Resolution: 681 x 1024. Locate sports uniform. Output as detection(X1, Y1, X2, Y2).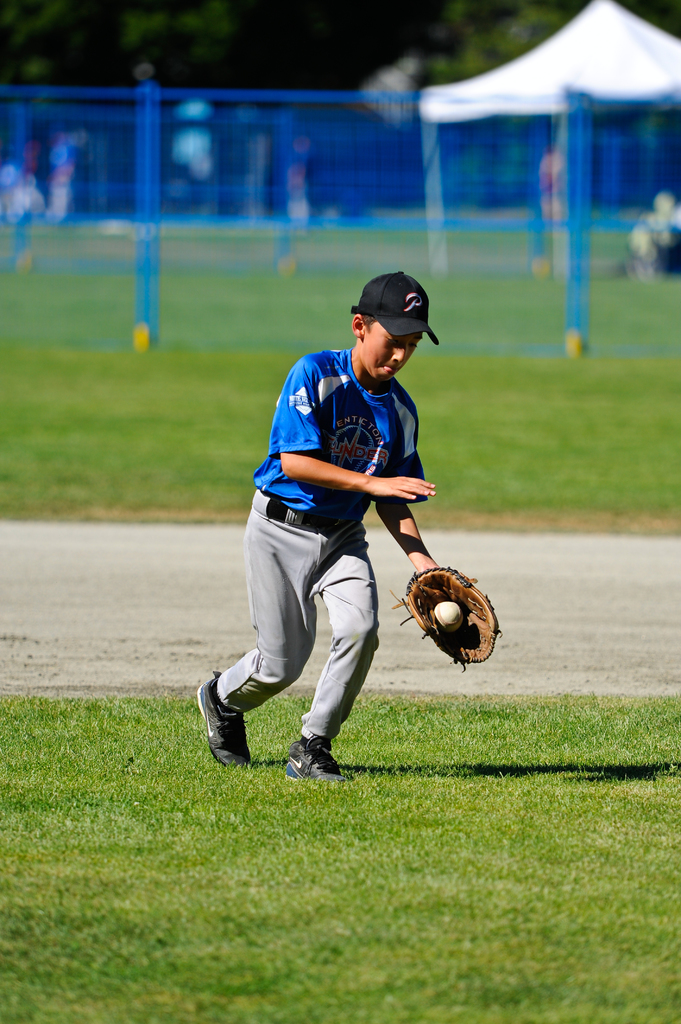
detection(253, 344, 421, 515).
